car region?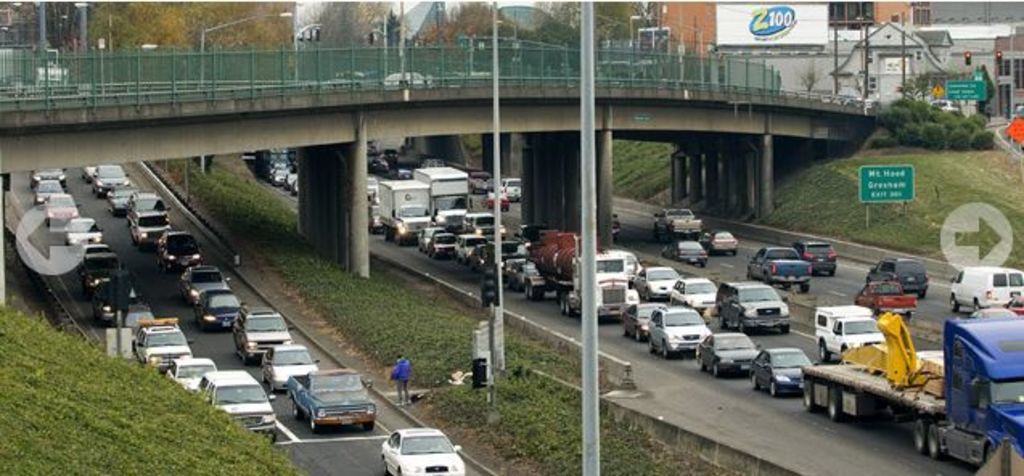
left=468, top=170, right=494, bottom=195
